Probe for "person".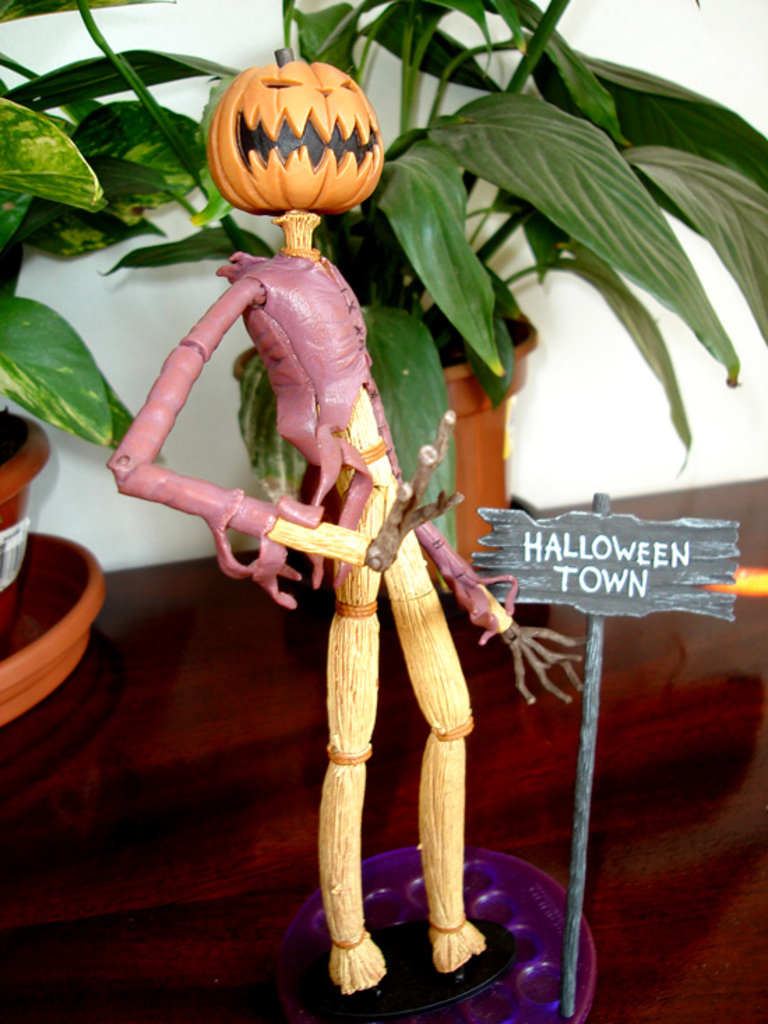
Probe result: <box>113,49,586,990</box>.
